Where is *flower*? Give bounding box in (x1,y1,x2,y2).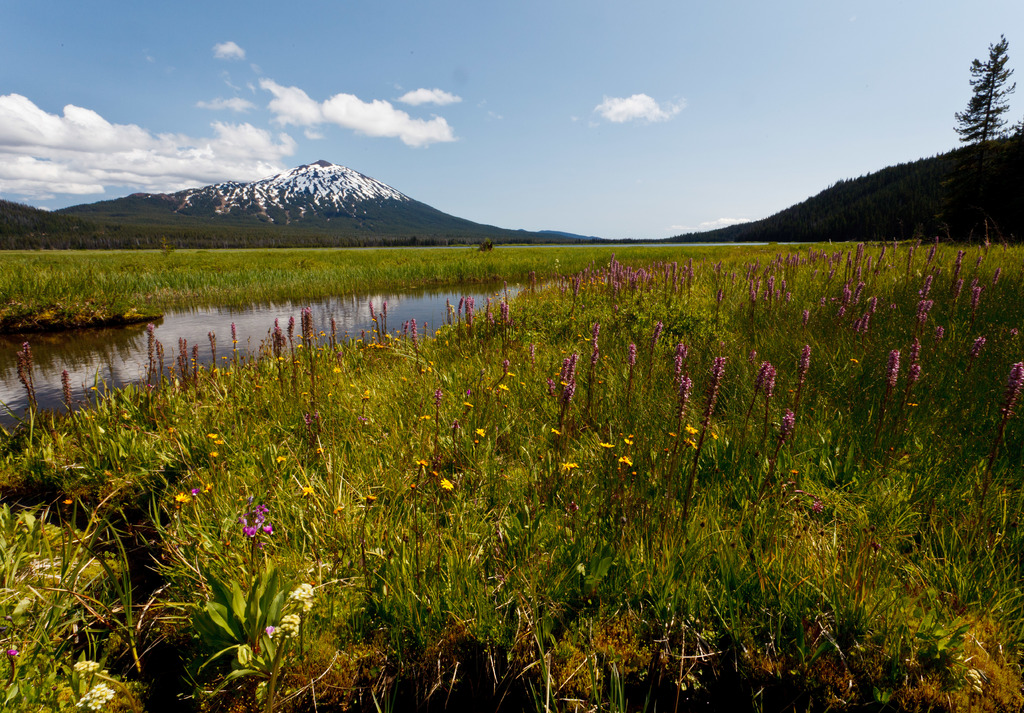
(500,386,506,389).
